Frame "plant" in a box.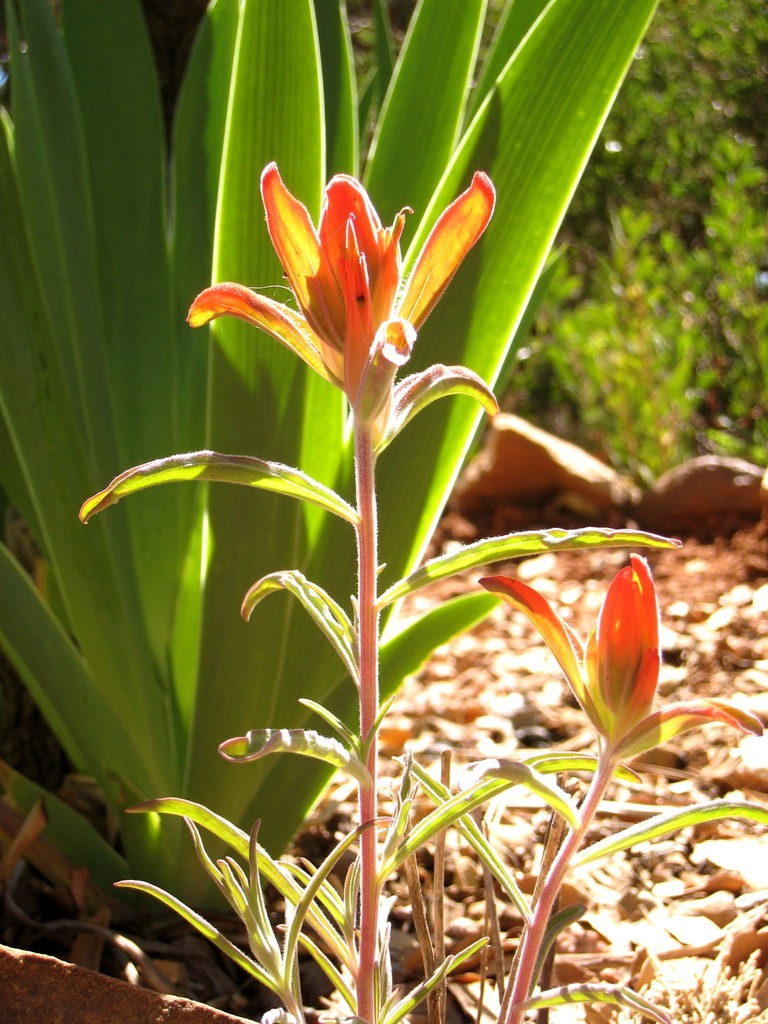
(left=467, top=0, right=767, bottom=501).
